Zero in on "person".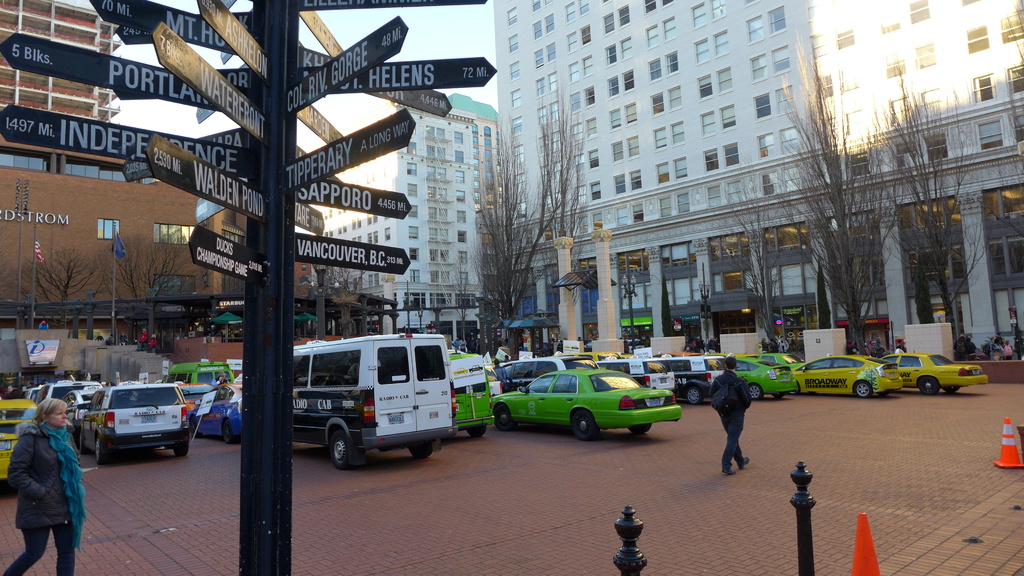
Zeroed in: select_region(28, 380, 33, 387).
